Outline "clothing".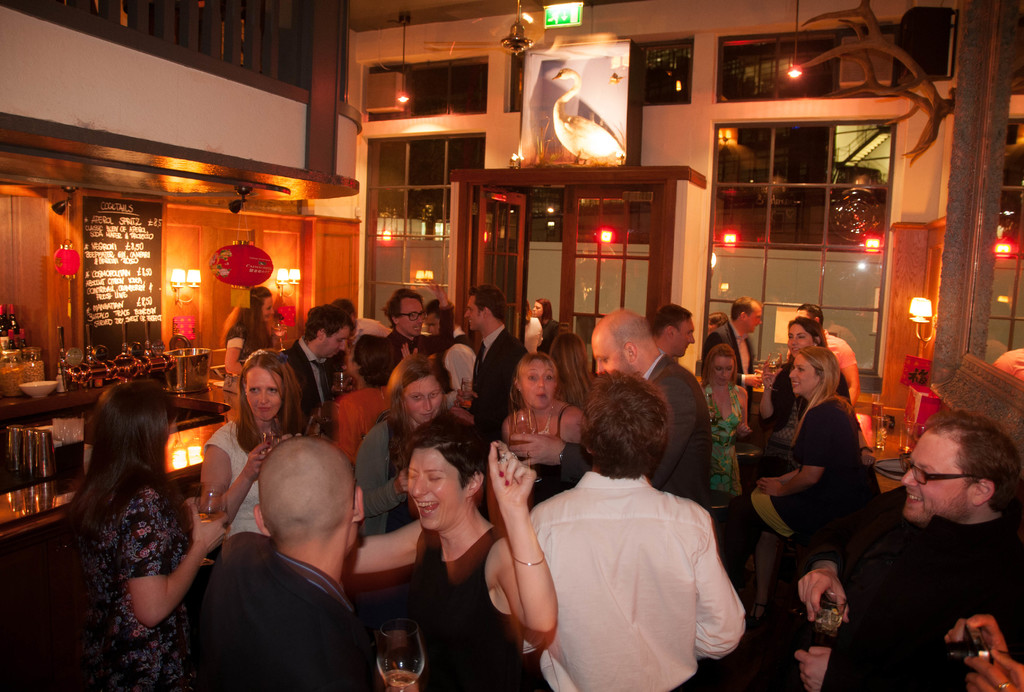
Outline: [left=205, top=422, right=285, bottom=540].
